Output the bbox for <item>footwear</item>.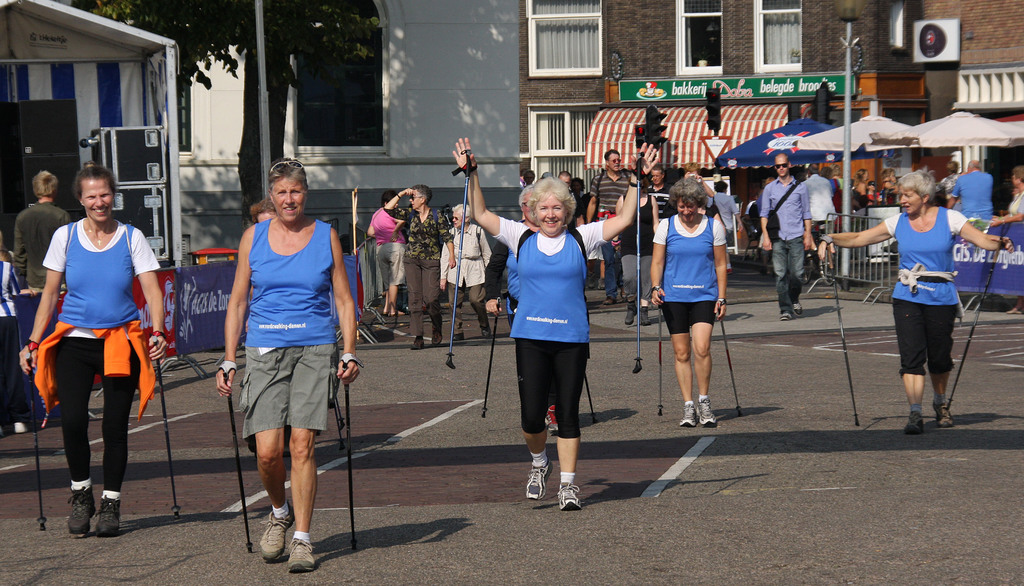
(524, 453, 556, 499).
